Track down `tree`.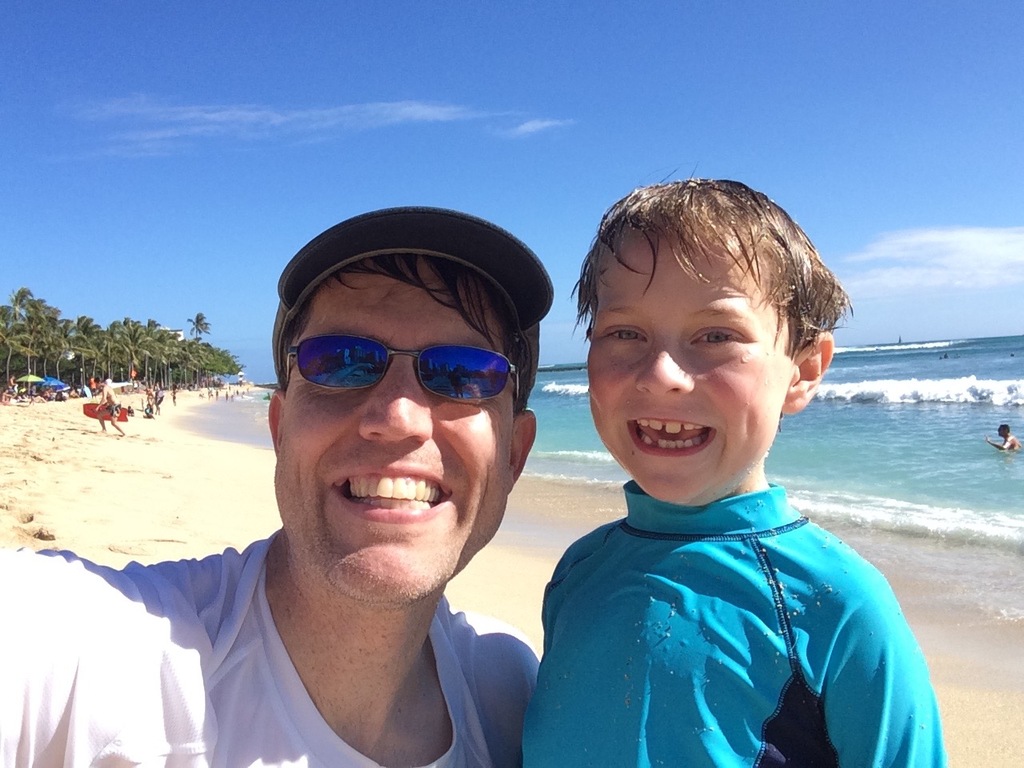
Tracked to (x1=186, y1=311, x2=212, y2=338).
